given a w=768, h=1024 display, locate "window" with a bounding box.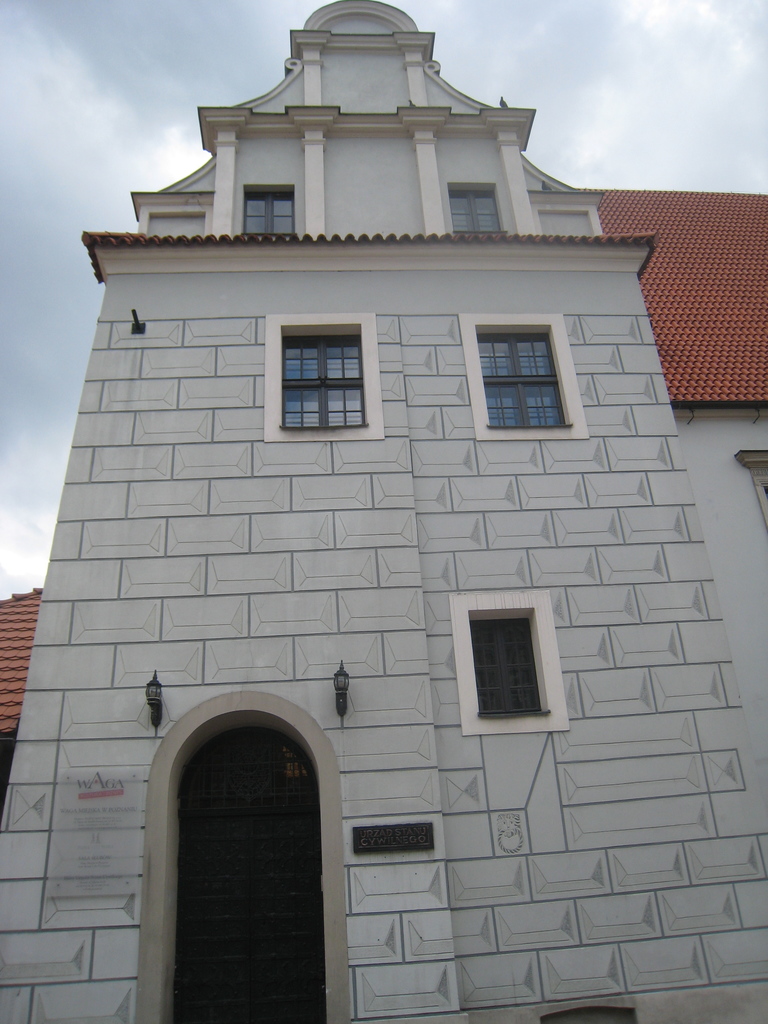
Located: box=[245, 189, 292, 244].
